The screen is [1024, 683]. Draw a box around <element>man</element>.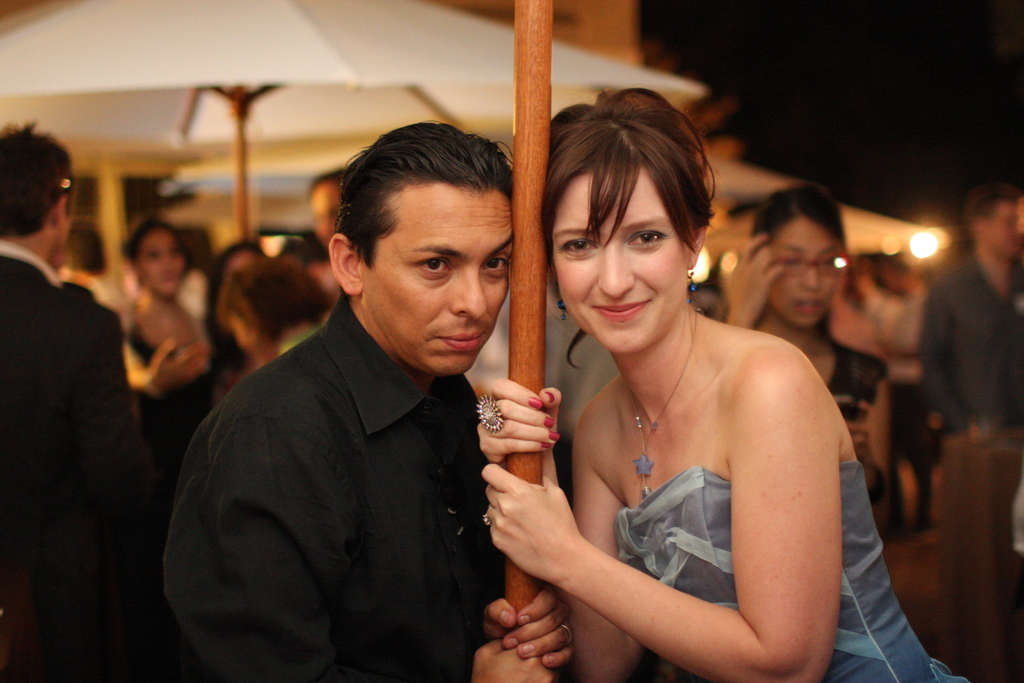
bbox(0, 117, 146, 682).
